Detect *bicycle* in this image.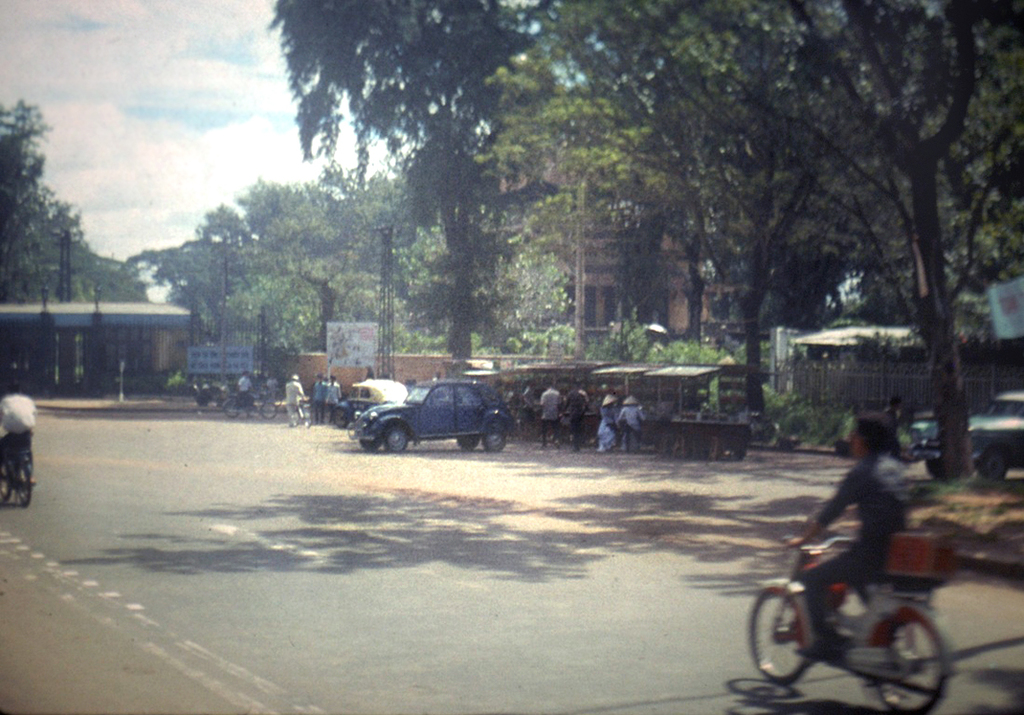
Detection: (0,434,38,510).
